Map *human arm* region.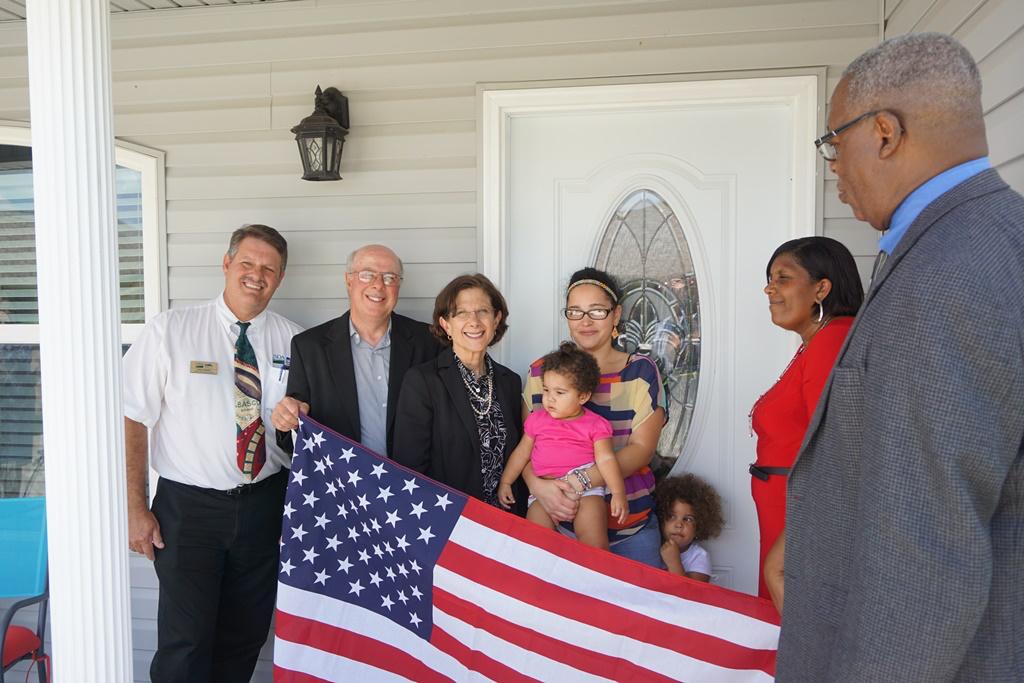
Mapped to [x1=526, y1=457, x2=578, y2=532].
